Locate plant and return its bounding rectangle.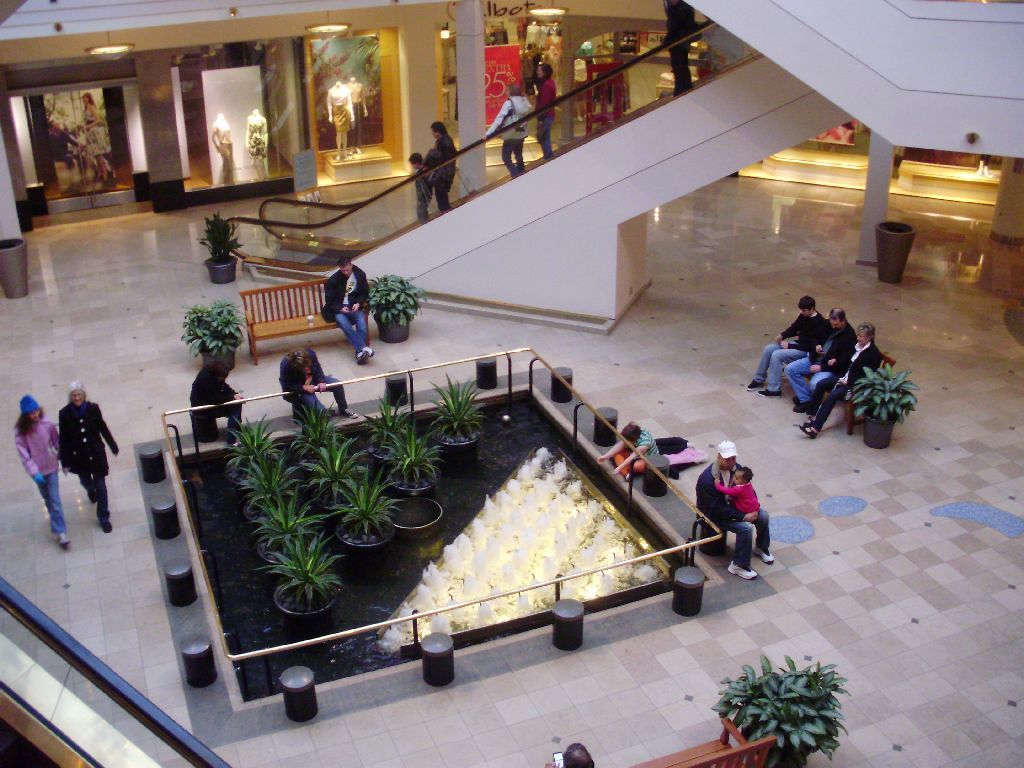
x1=226 y1=410 x2=278 y2=471.
